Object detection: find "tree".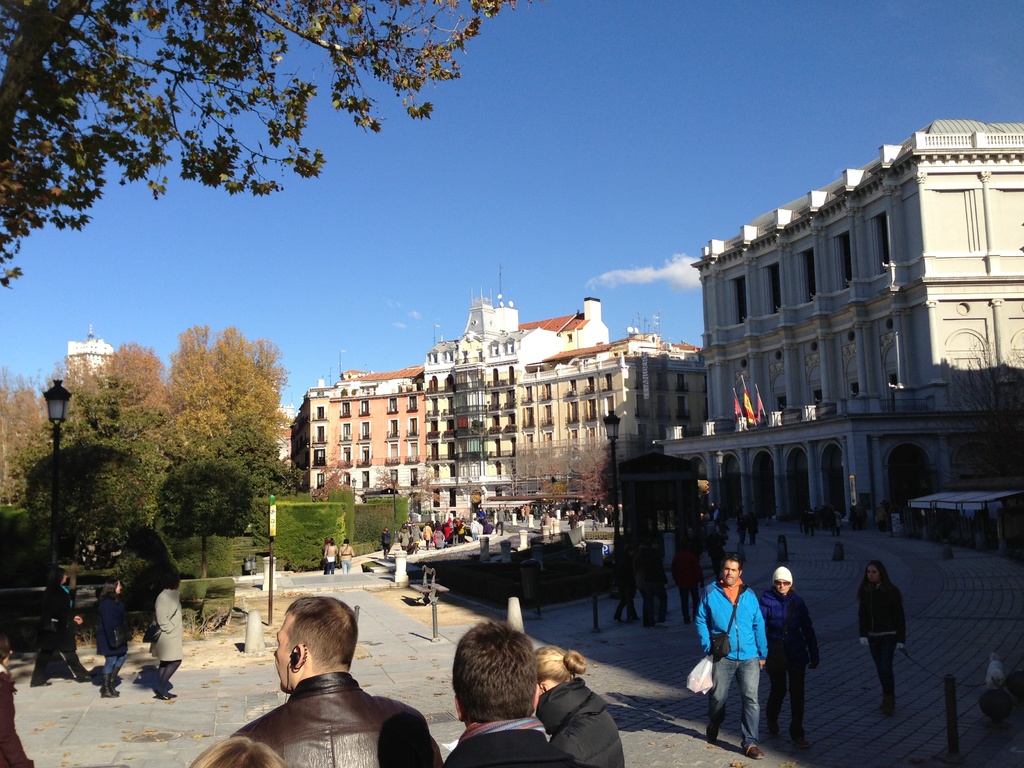
(left=149, top=454, right=259, bottom=577).
